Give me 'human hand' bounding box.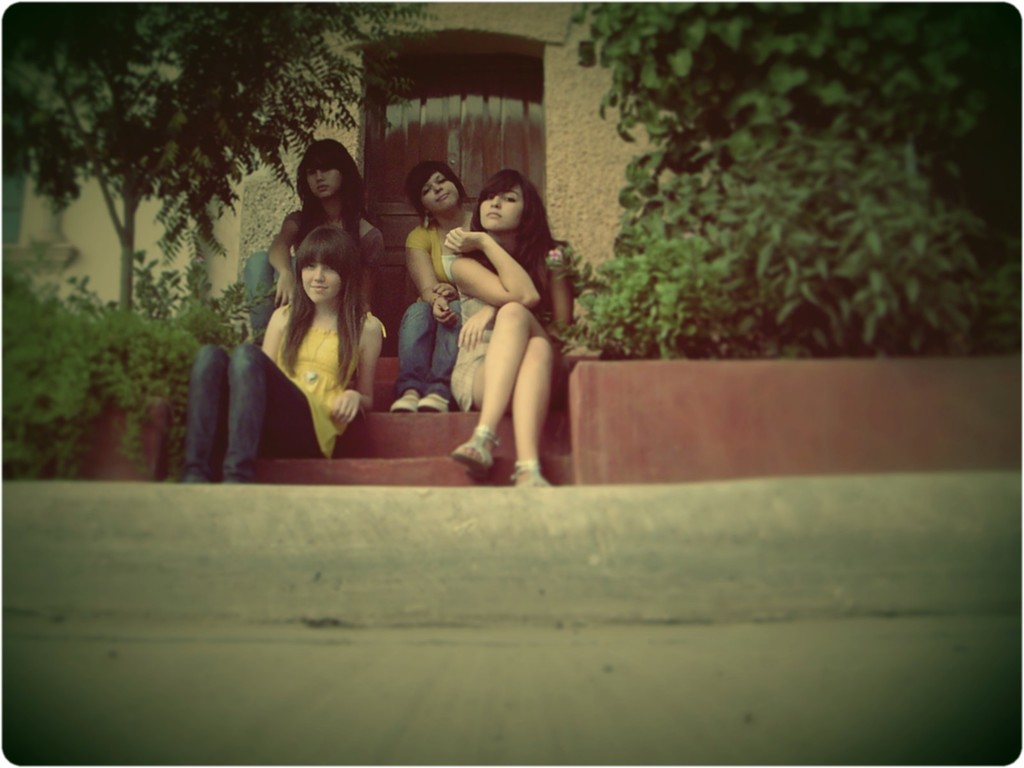
x1=431 y1=281 x2=460 y2=303.
